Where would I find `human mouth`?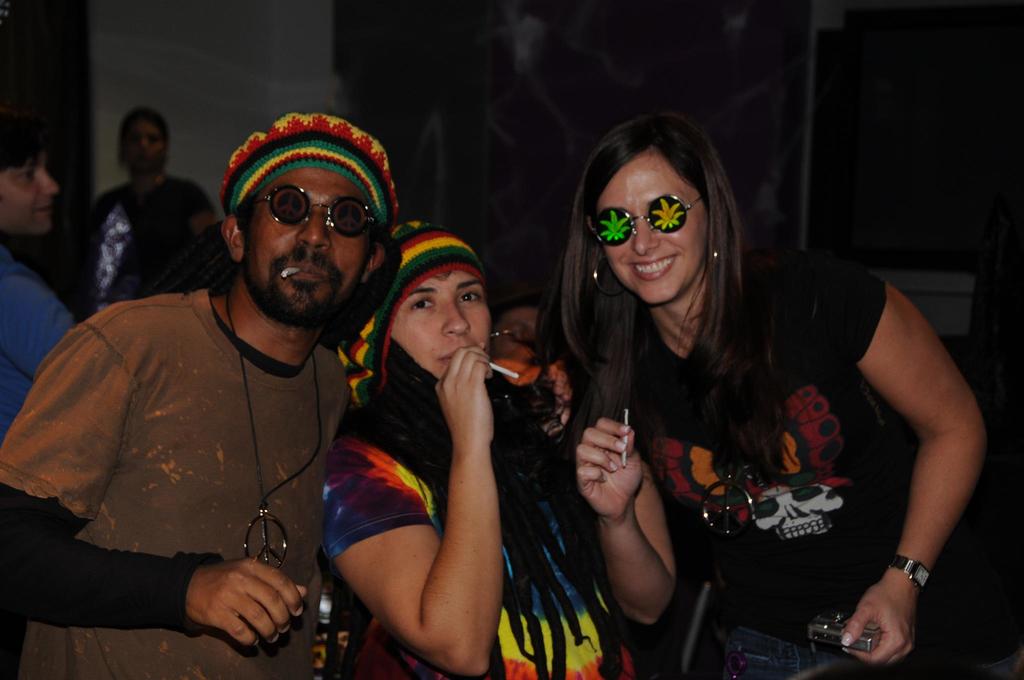
At 440,345,481,368.
